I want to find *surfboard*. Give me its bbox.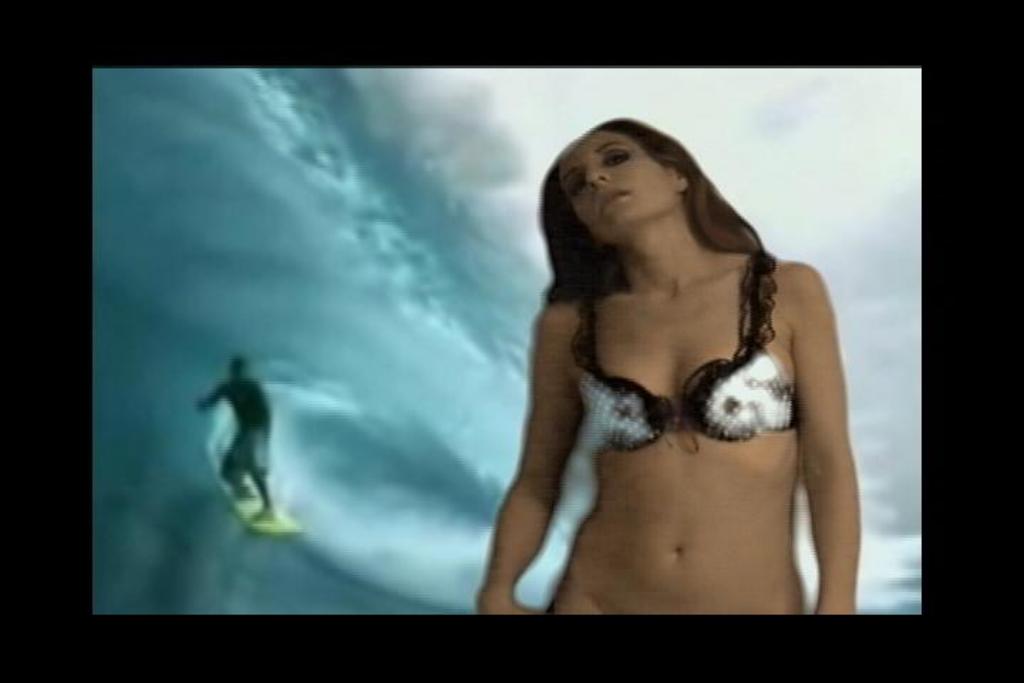
223, 487, 309, 538.
